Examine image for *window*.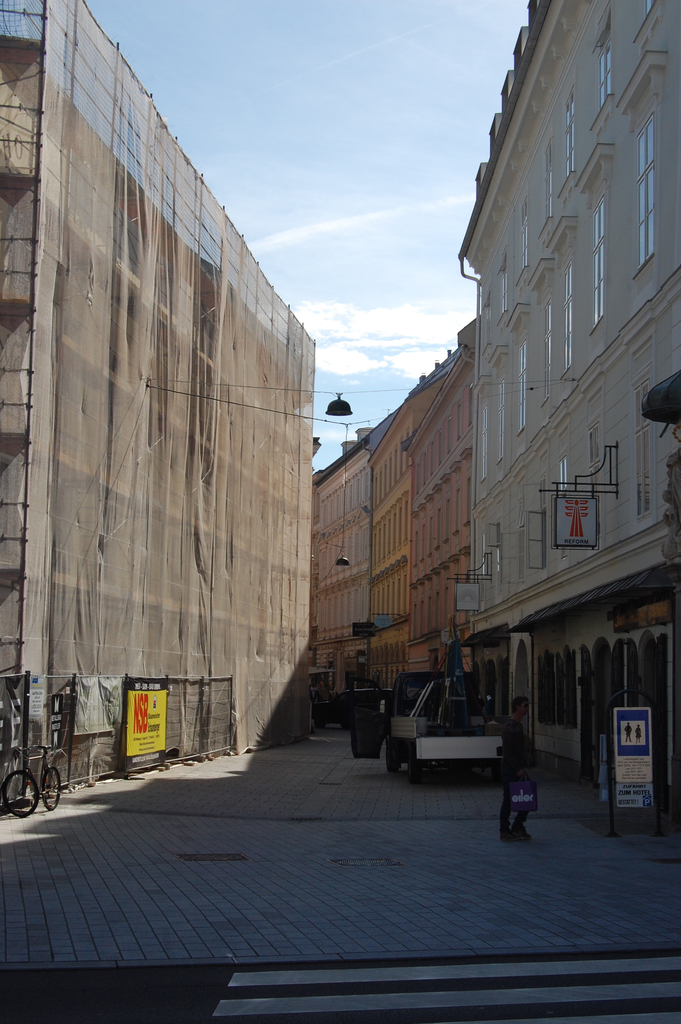
Examination result: {"left": 373, "top": 531, "right": 378, "bottom": 566}.
